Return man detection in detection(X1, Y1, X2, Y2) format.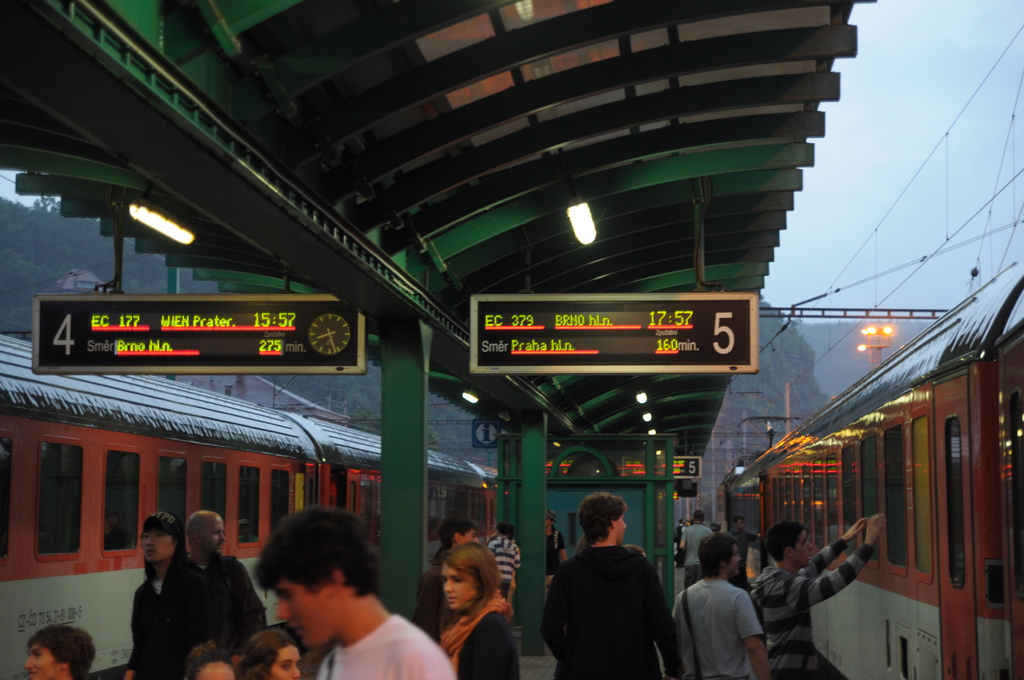
detection(701, 553, 778, 679).
